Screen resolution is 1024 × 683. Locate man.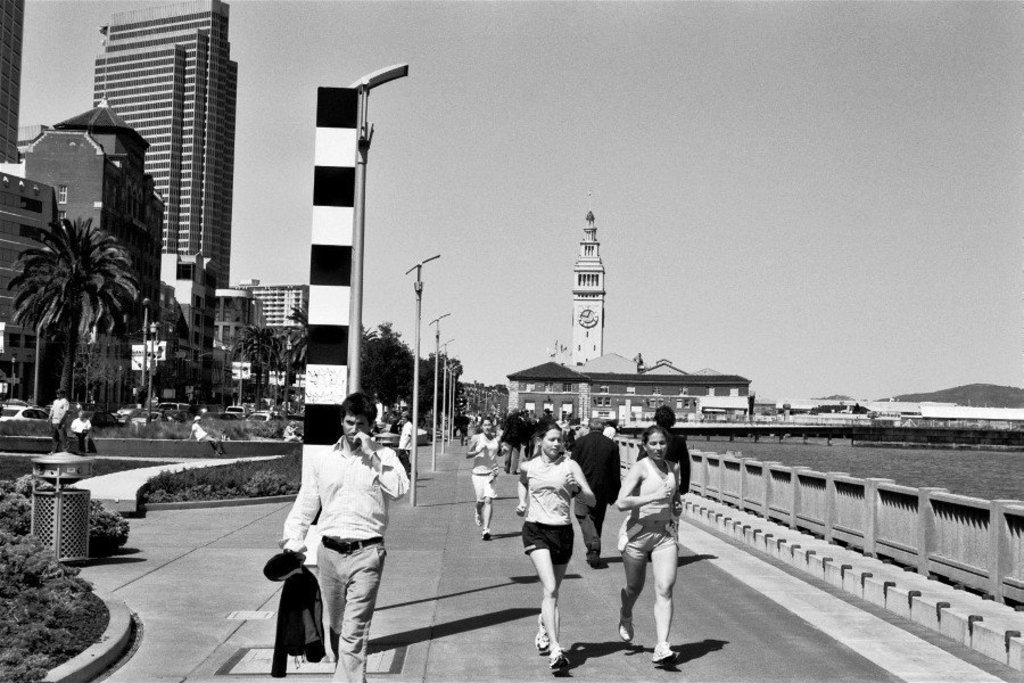
box(273, 394, 403, 675).
